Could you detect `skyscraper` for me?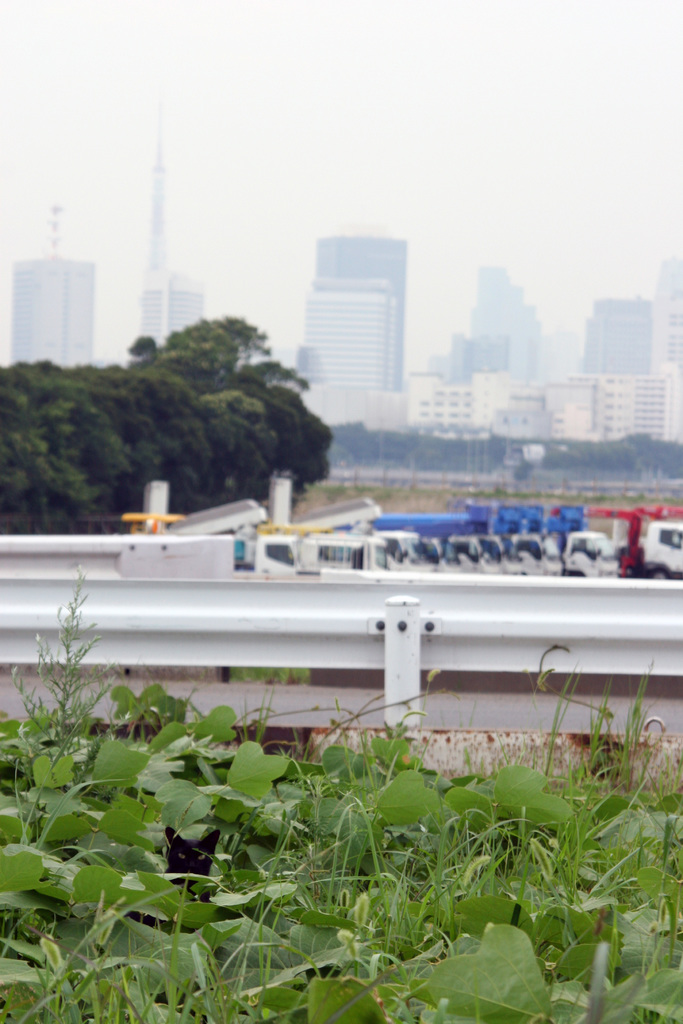
Detection result: <box>313,232,409,387</box>.
